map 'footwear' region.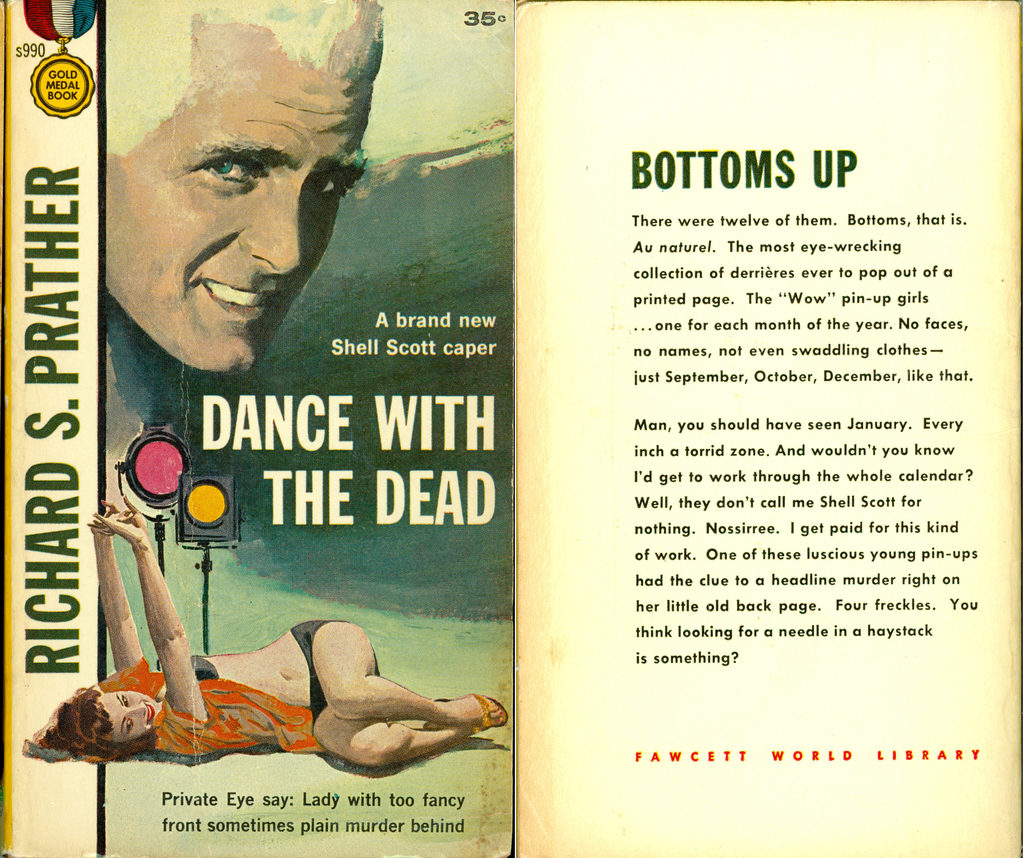
Mapped to box(473, 690, 508, 733).
